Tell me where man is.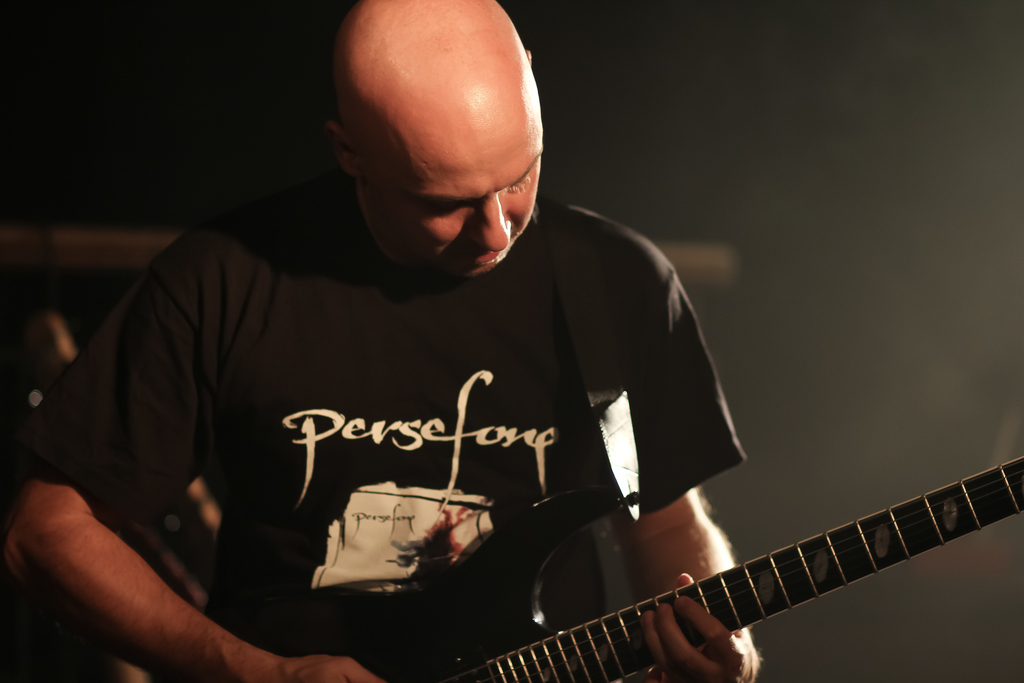
man is at x1=14 y1=0 x2=760 y2=680.
